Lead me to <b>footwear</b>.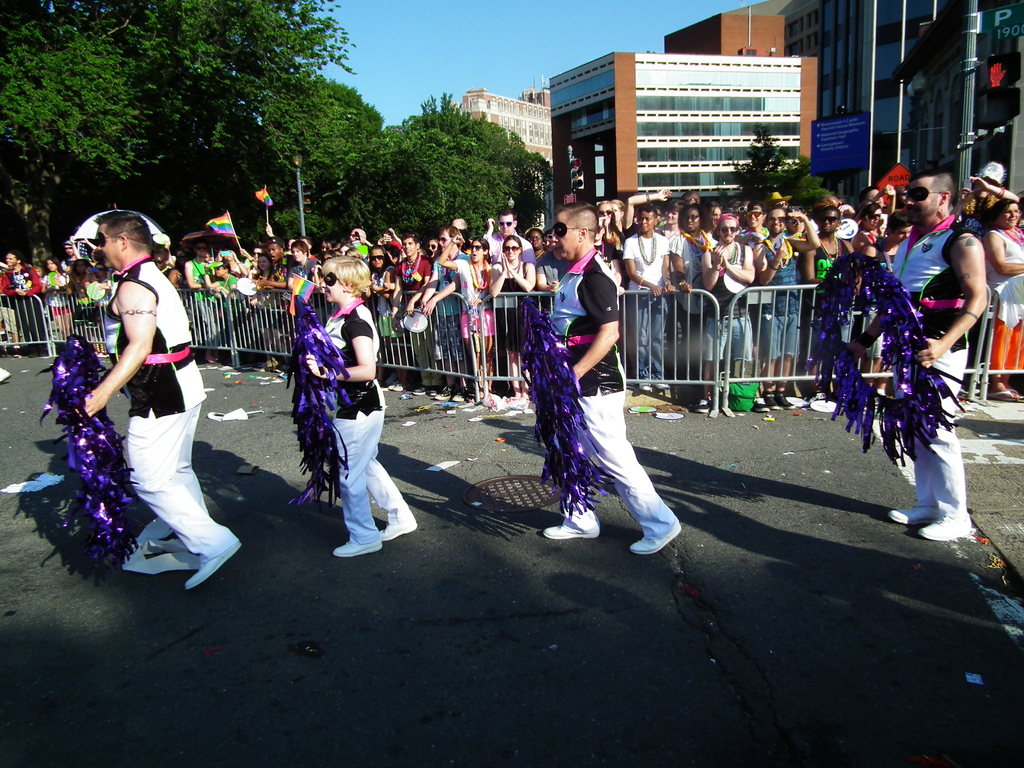
Lead to 184:540:246:589.
